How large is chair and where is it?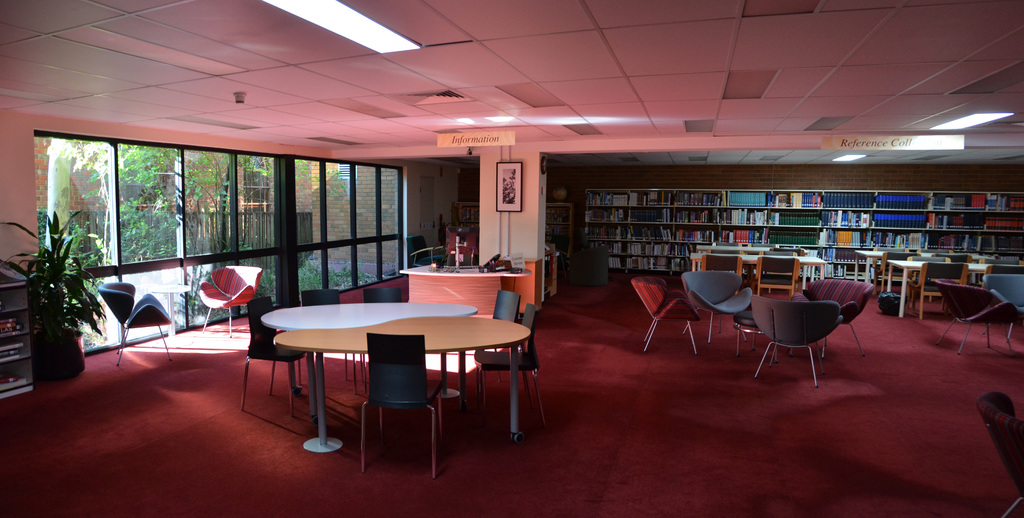
Bounding box: [x1=240, y1=300, x2=312, y2=419].
